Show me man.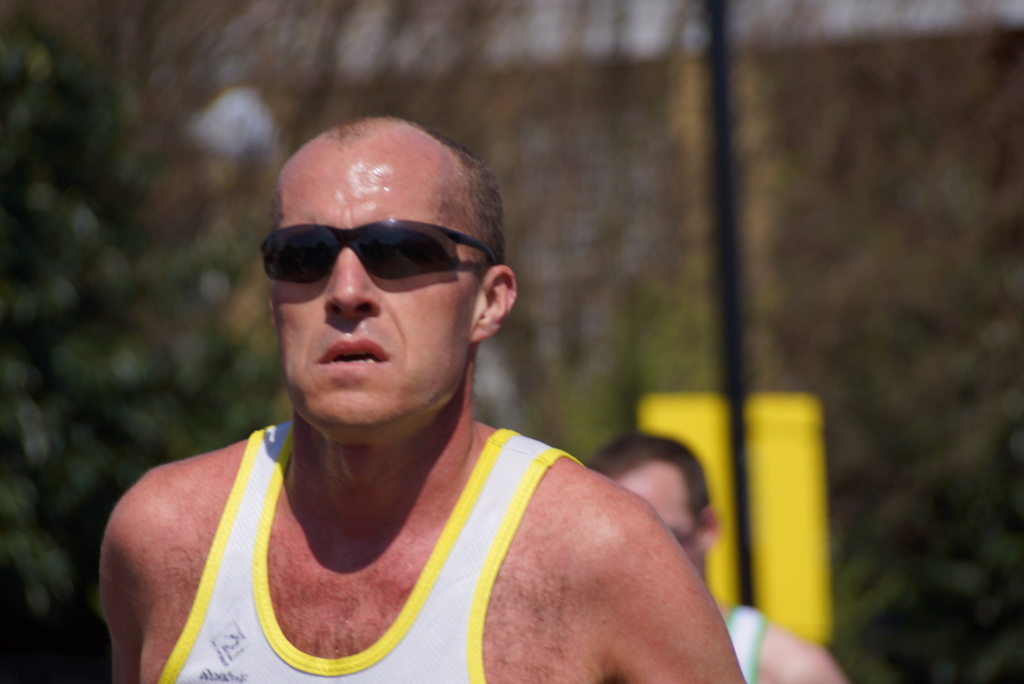
man is here: box=[580, 431, 852, 683].
